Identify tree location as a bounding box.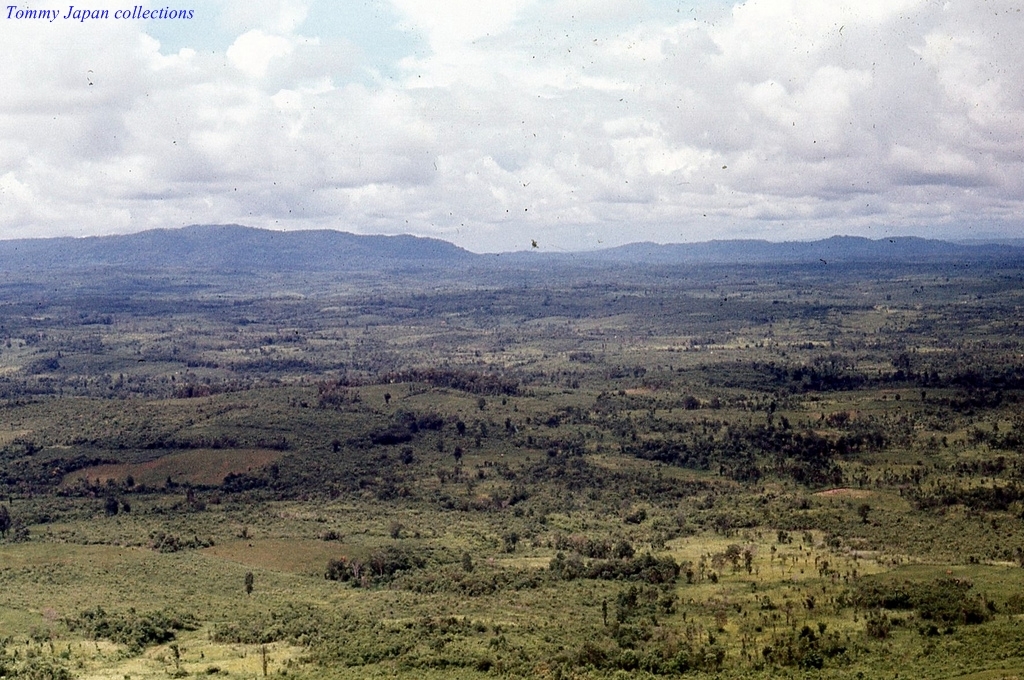
908,574,976,639.
